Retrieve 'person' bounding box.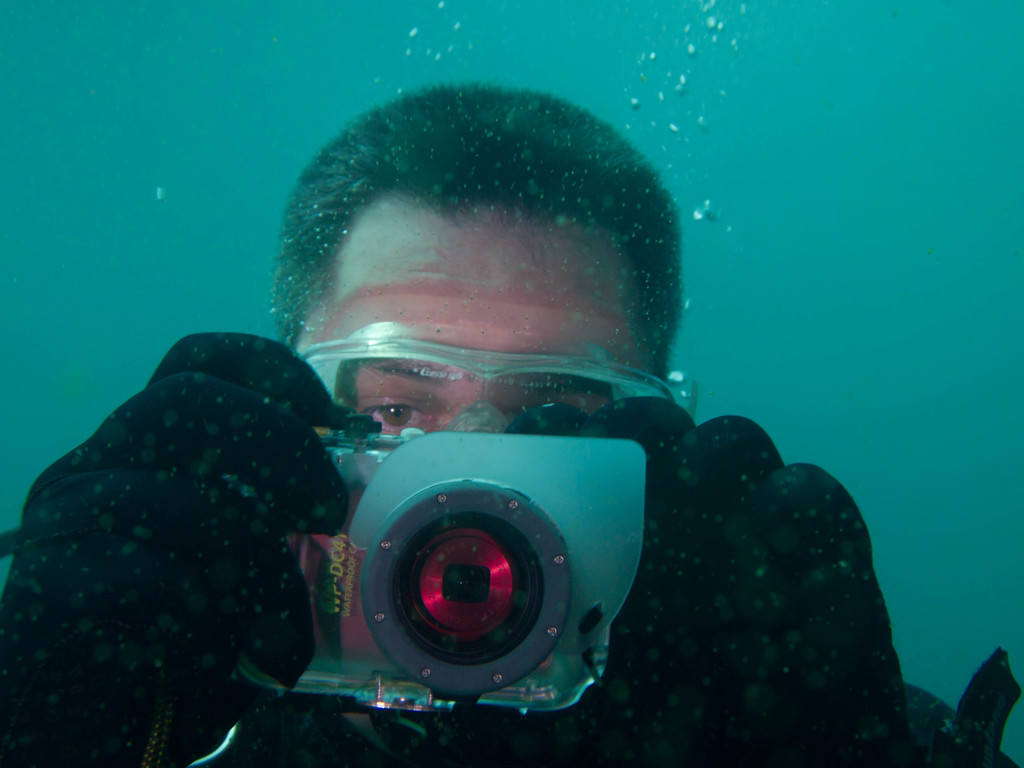
Bounding box: (x1=0, y1=85, x2=1023, y2=767).
